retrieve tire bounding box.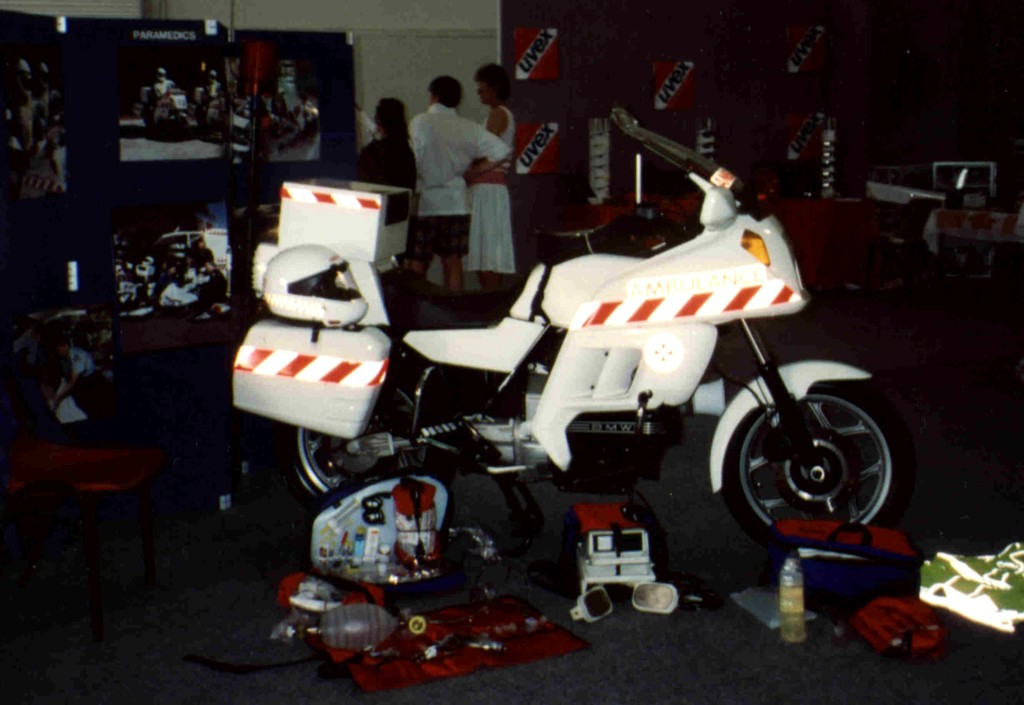
Bounding box: box=[140, 106, 155, 127].
